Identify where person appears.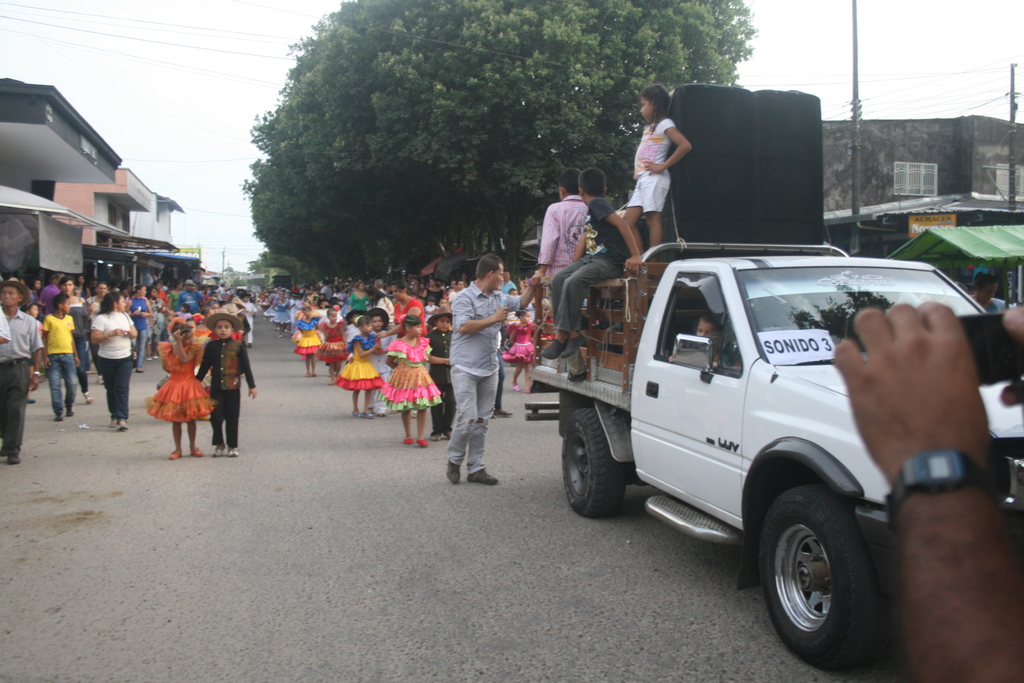
Appears at pyautogui.locateOnScreen(38, 289, 81, 424).
